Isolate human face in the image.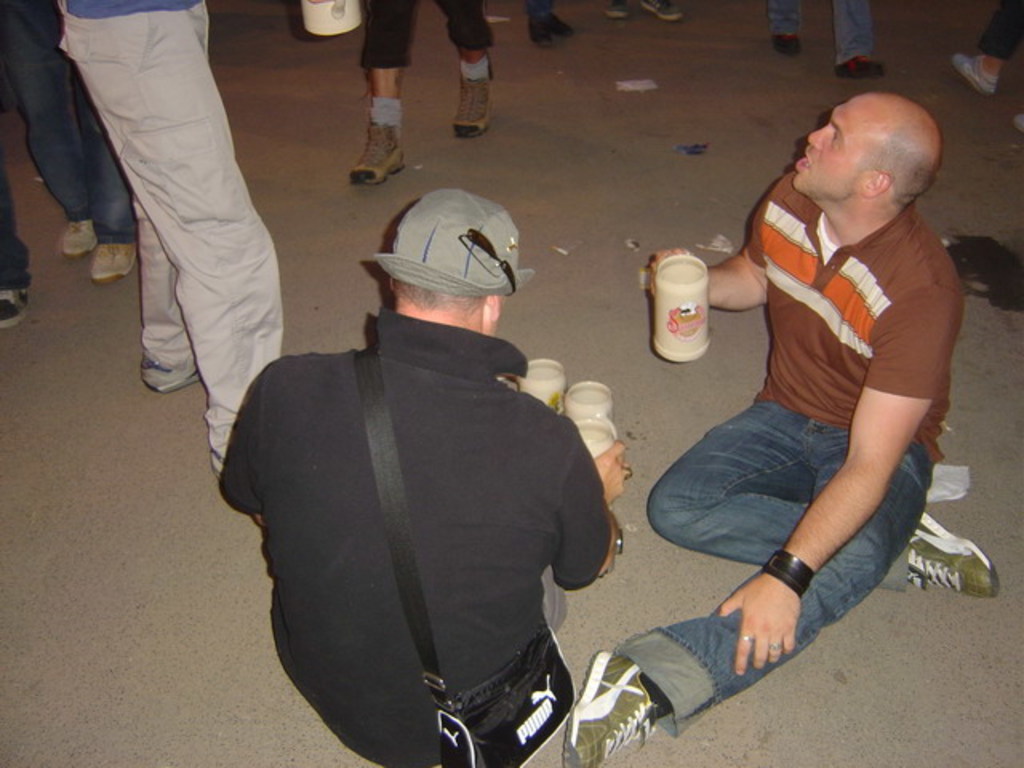
Isolated region: bbox=(794, 94, 866, 200).
